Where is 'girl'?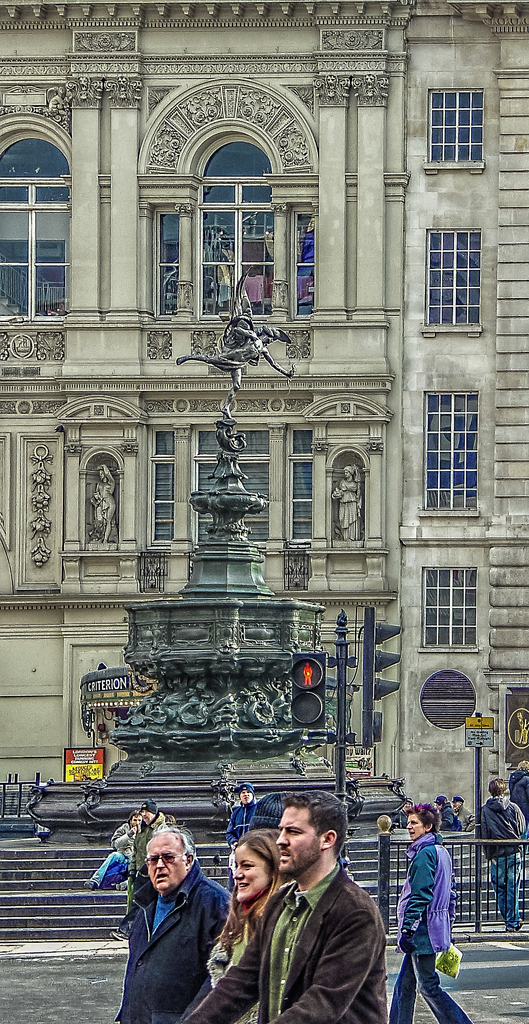
l=439, t=789, r=465, b=836.
